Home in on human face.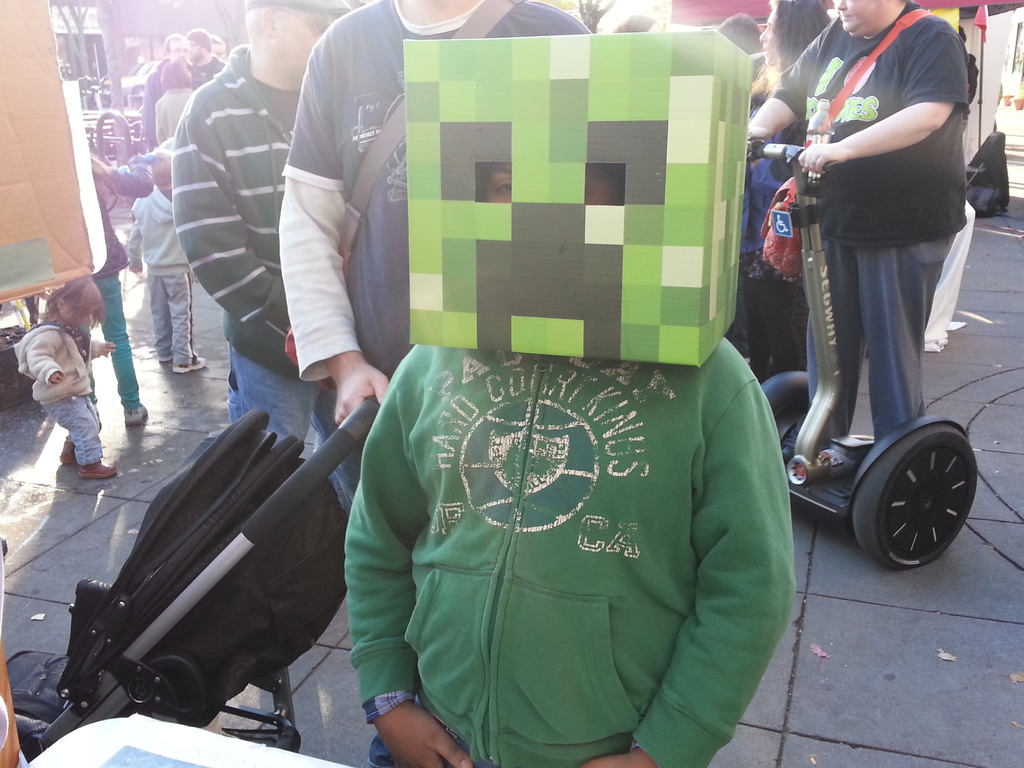
Homed in at bbox=(834, 0, 892, 31).
